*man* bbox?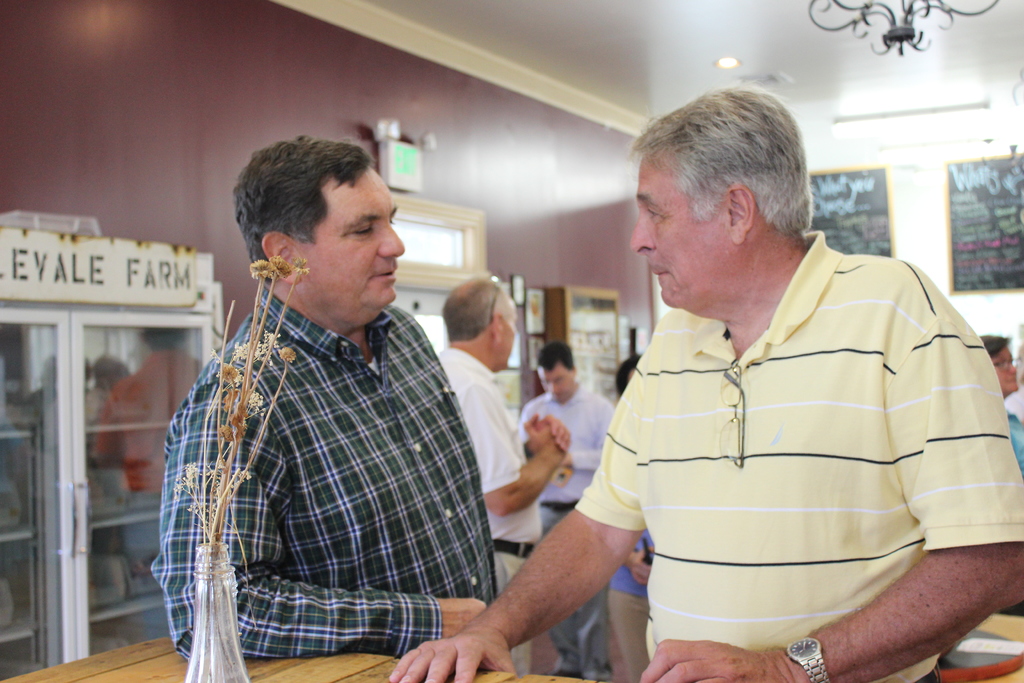
select_region(516, 344, 616, 682)
